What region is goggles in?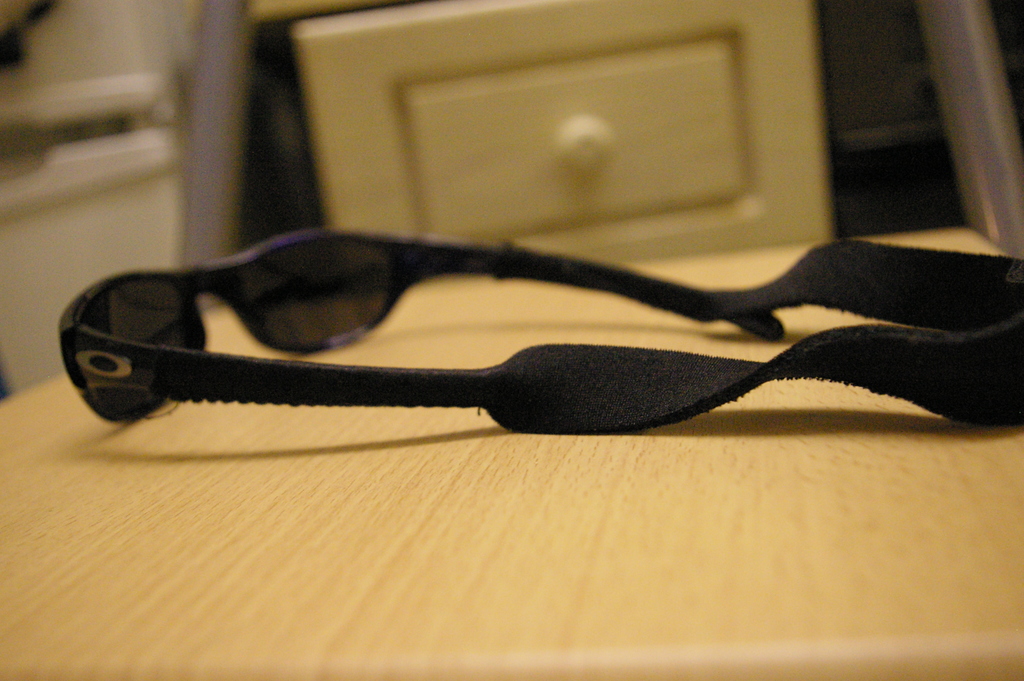
90,184,1007,504.
